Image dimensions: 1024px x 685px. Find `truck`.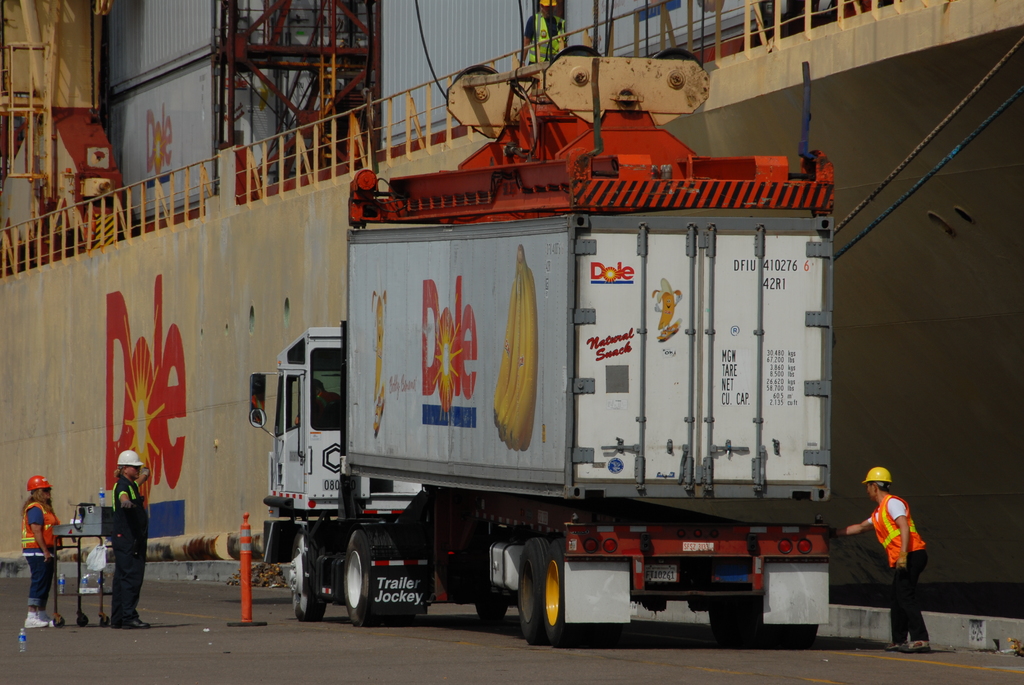
l=245, t=131, r=895, b=652.
